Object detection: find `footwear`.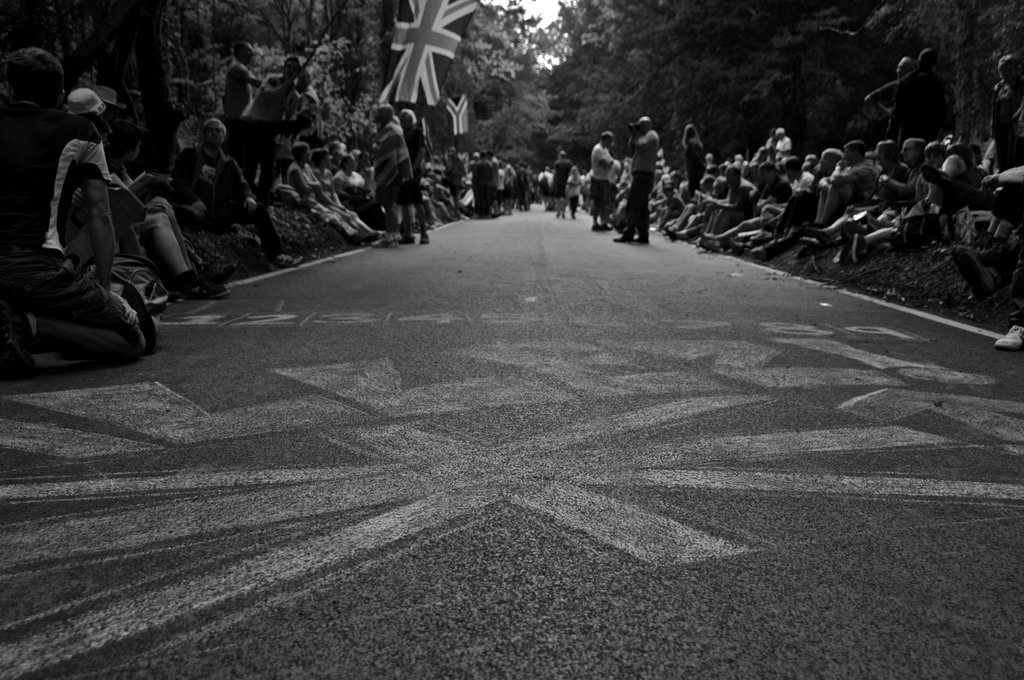
[526, 207, 531, 211].
